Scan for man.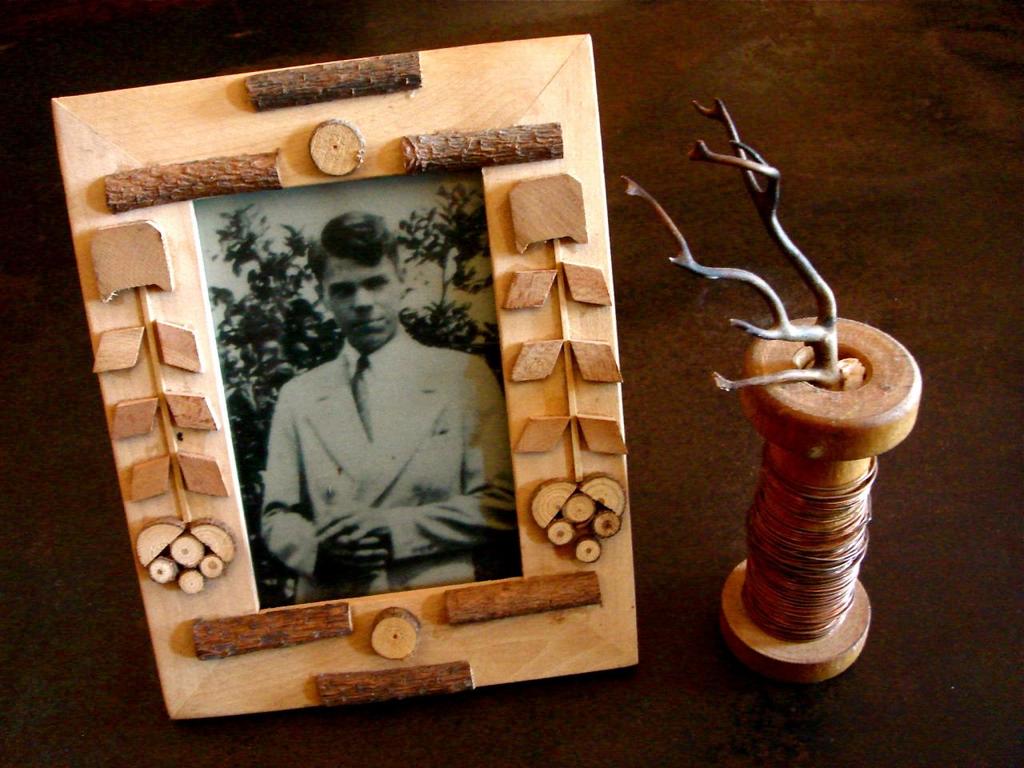
Scan result: 258, 285, 519, 594.
